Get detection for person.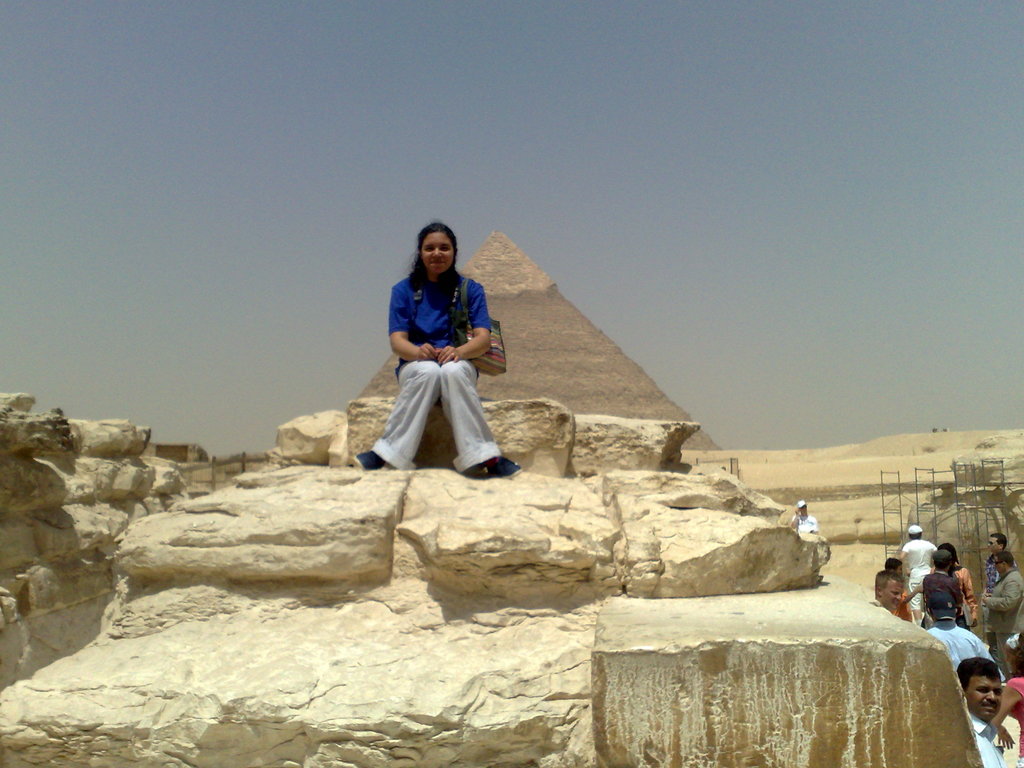
Detection: 994,667,1023,767.
